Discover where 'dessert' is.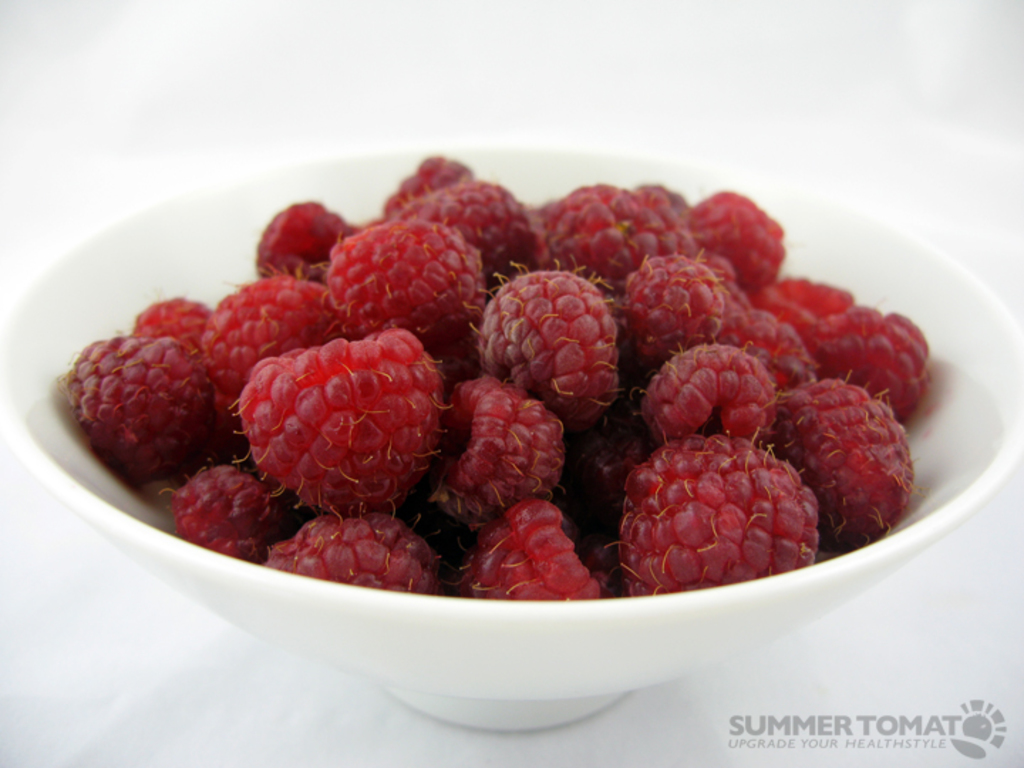
Discovered at (left=767, top=374, right=906, bottom=535).
